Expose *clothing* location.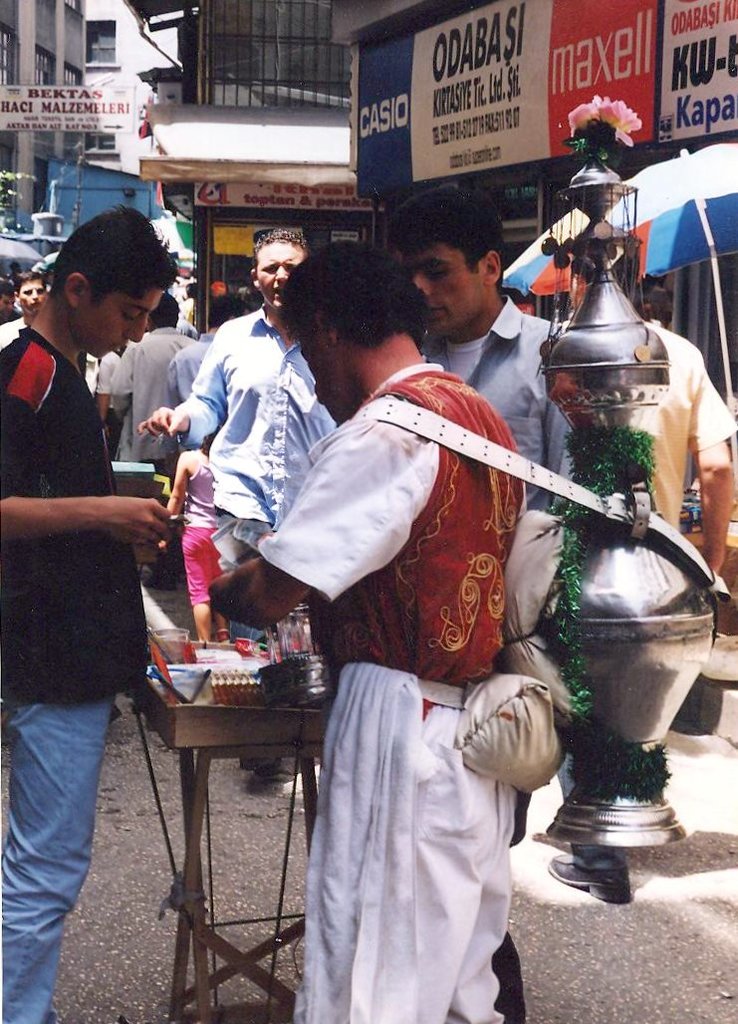
Exposed at 220/510/268/574.
